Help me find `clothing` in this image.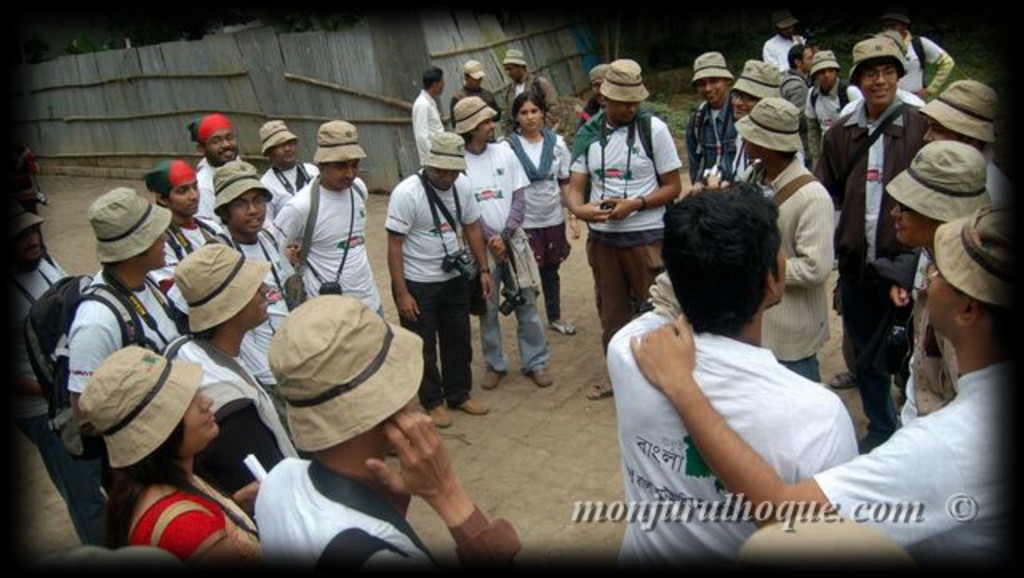
Found it: (x1=811, y1=94, x2=926, y2=434).
